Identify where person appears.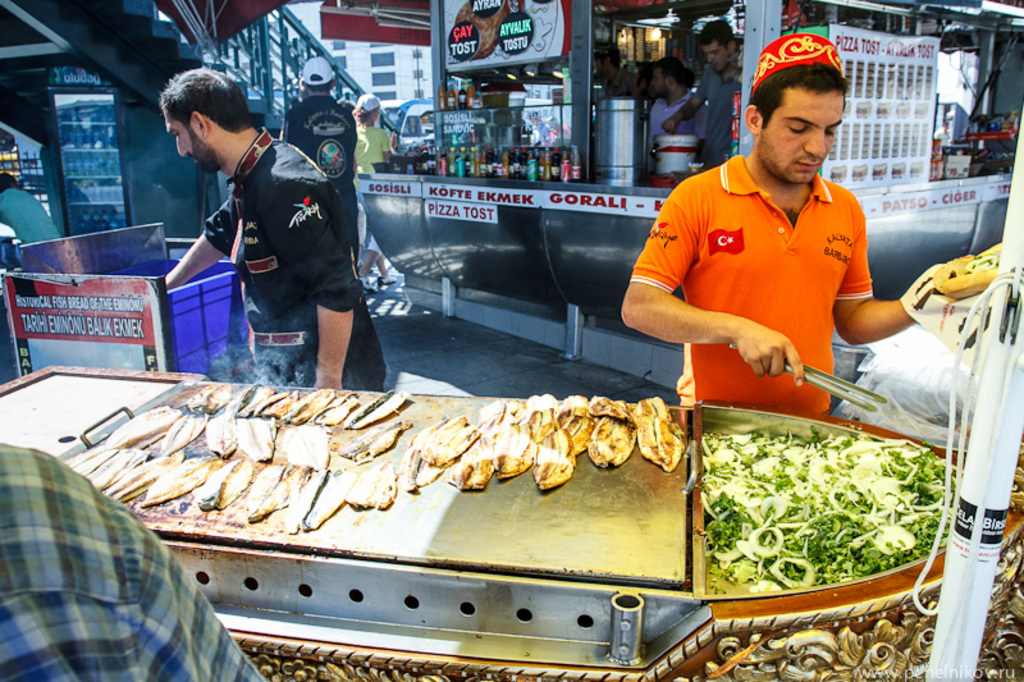
Appears at BBox(155, 65, 394, 393).
